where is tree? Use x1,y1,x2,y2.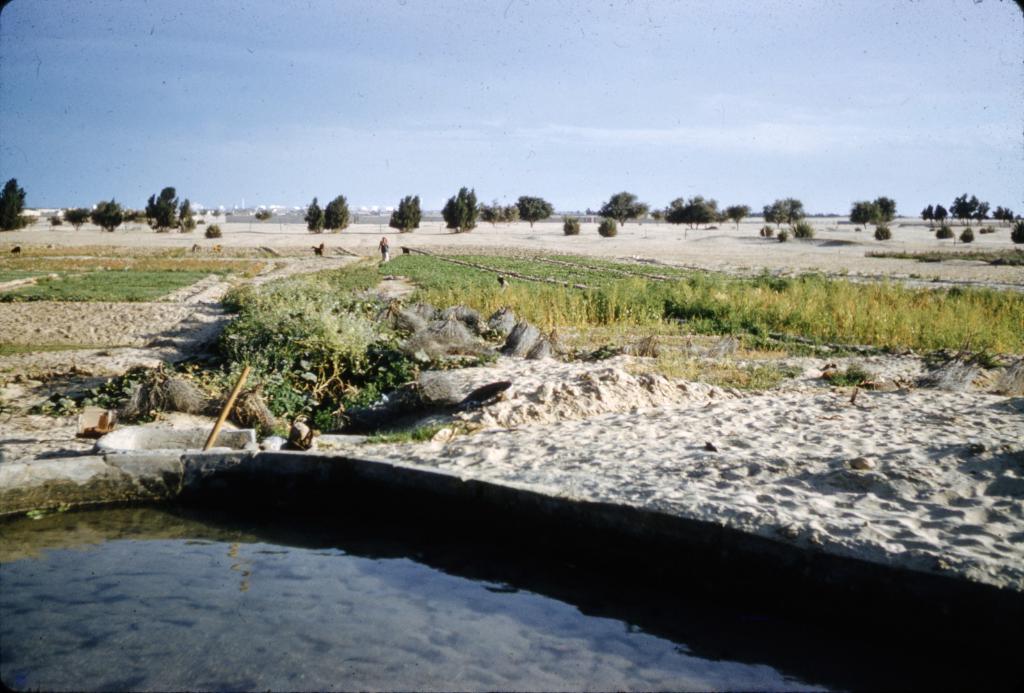
46,216,65,228.
